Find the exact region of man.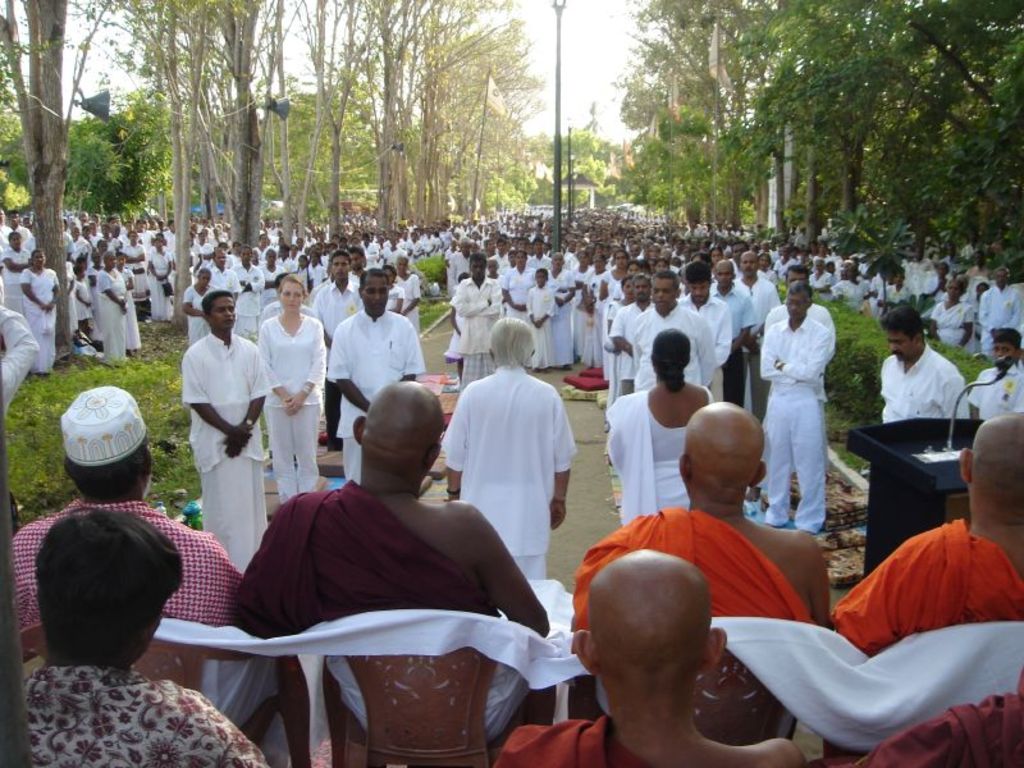
Exact region: region(709, 261, 759, 406).
